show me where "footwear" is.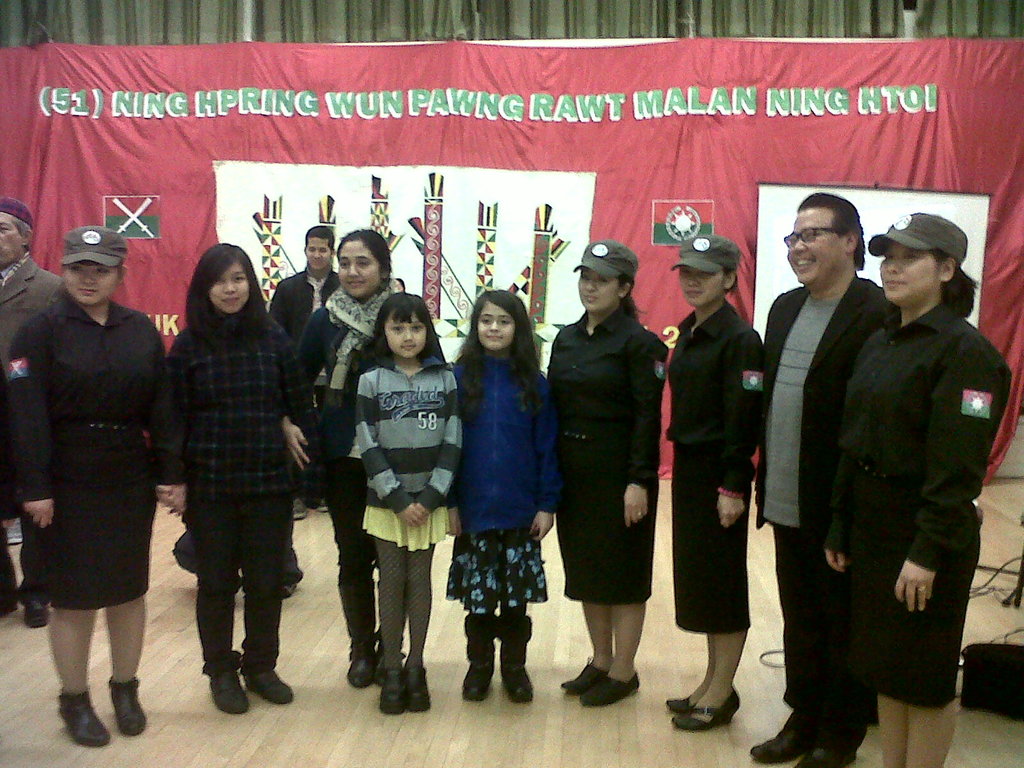
"footwear" is at BBox(204, 651, 257, 715).
